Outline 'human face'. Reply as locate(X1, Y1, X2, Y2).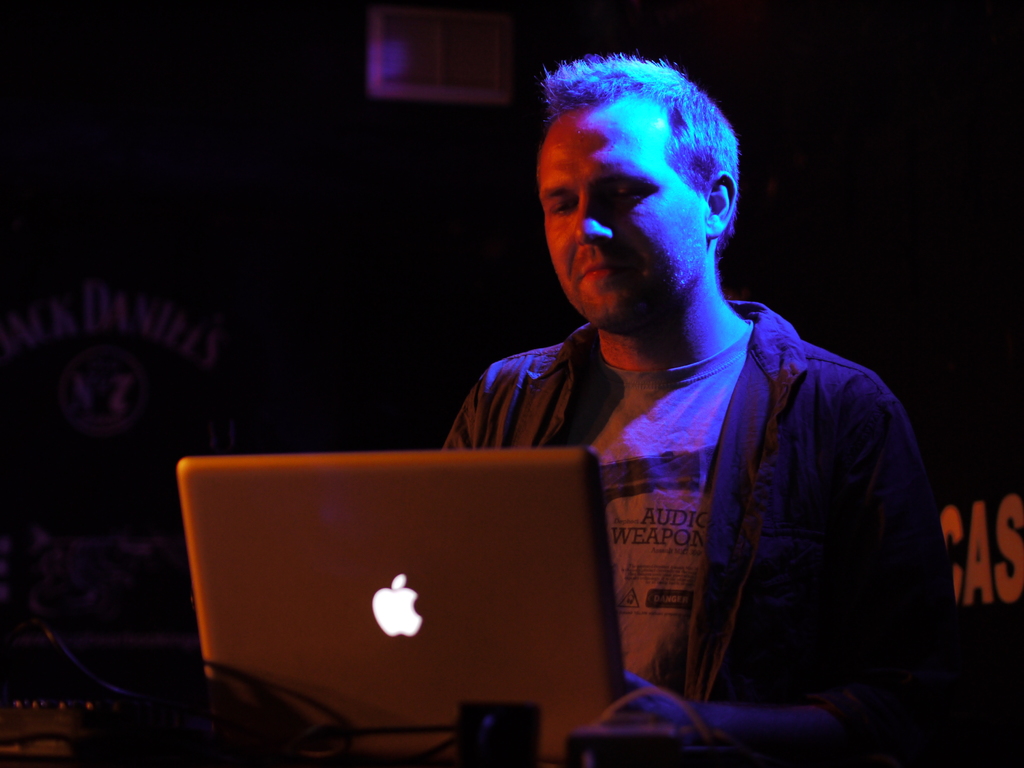
locate(535, 97, 708, 330).
